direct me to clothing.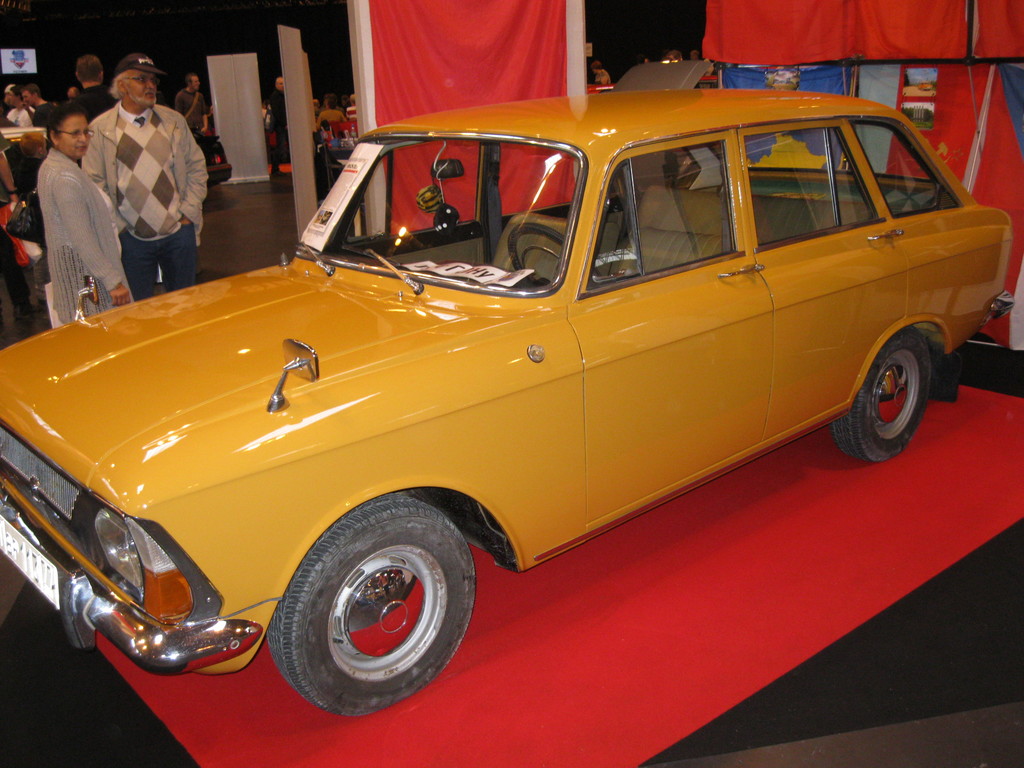
Direction: 0/134/33/304.
